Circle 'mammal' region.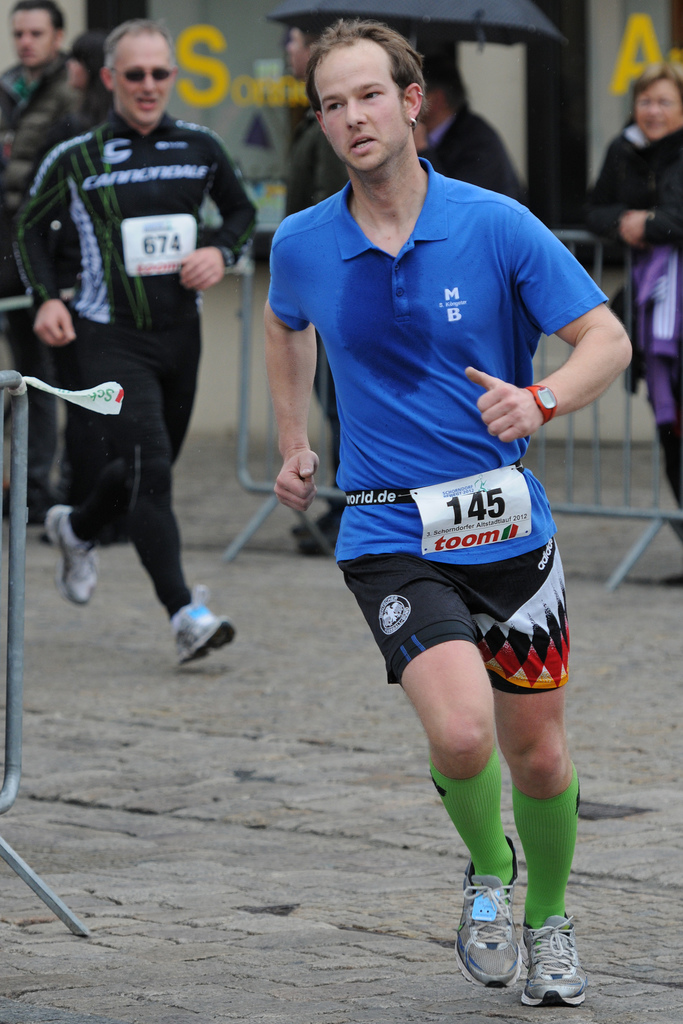
Region: box=[408, 43, 523, 202].
